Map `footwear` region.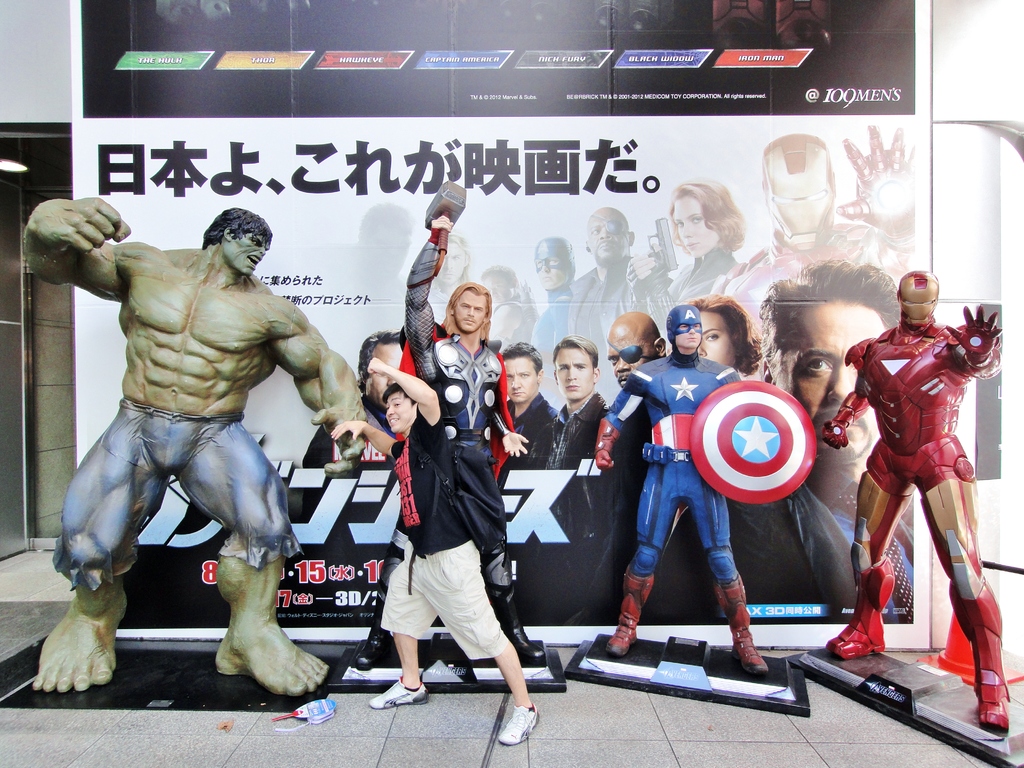
Mapped to <box>501,703,538,745</box>.
